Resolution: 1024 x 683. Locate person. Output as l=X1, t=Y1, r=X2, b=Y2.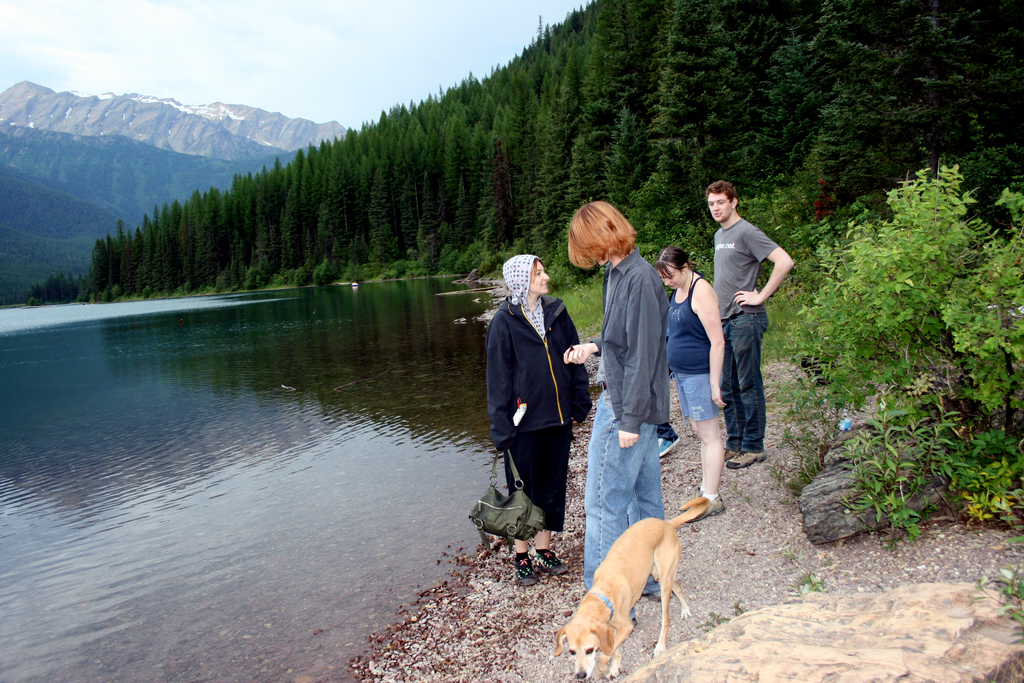
l=656, t=423, r=681, b=457.
